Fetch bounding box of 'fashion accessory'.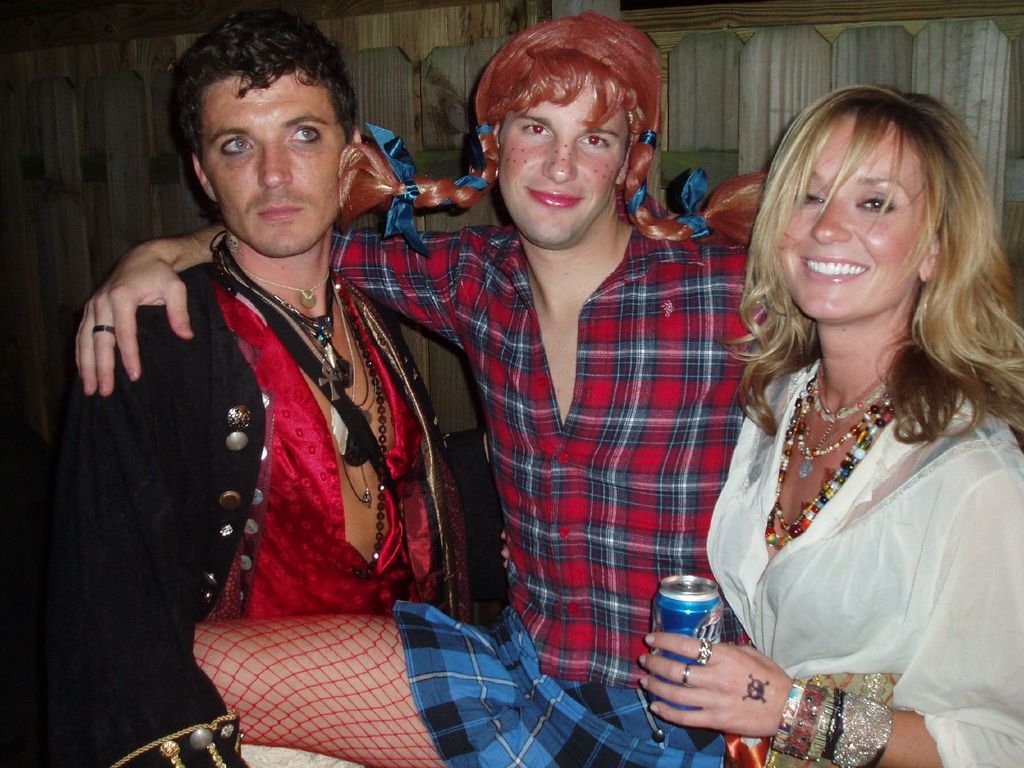
Bbox: left=676, top=663, right=692, bottom=685.
